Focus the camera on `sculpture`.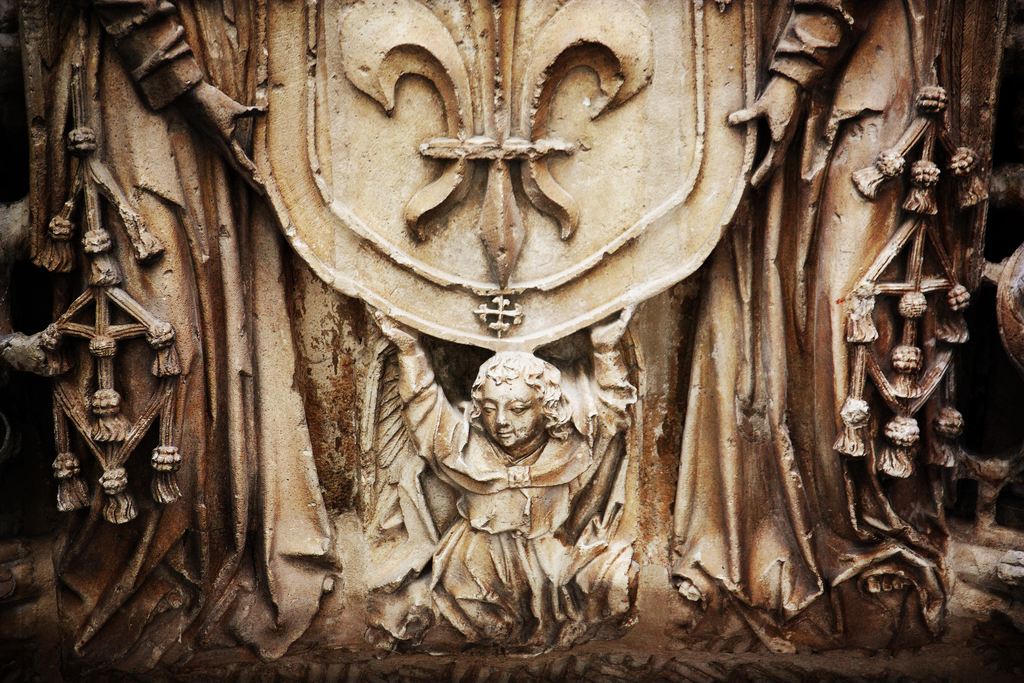
Focus region: x1=0 y1=0 x2=1023 y2=658.
